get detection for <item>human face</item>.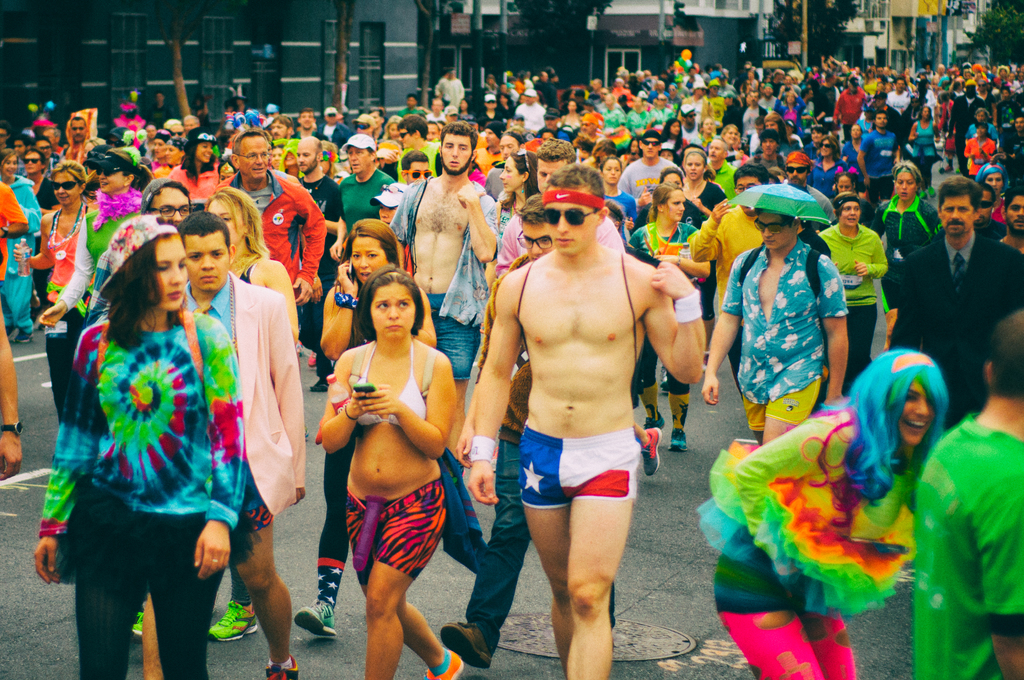
Detection: [844, 198, 857, 227].
